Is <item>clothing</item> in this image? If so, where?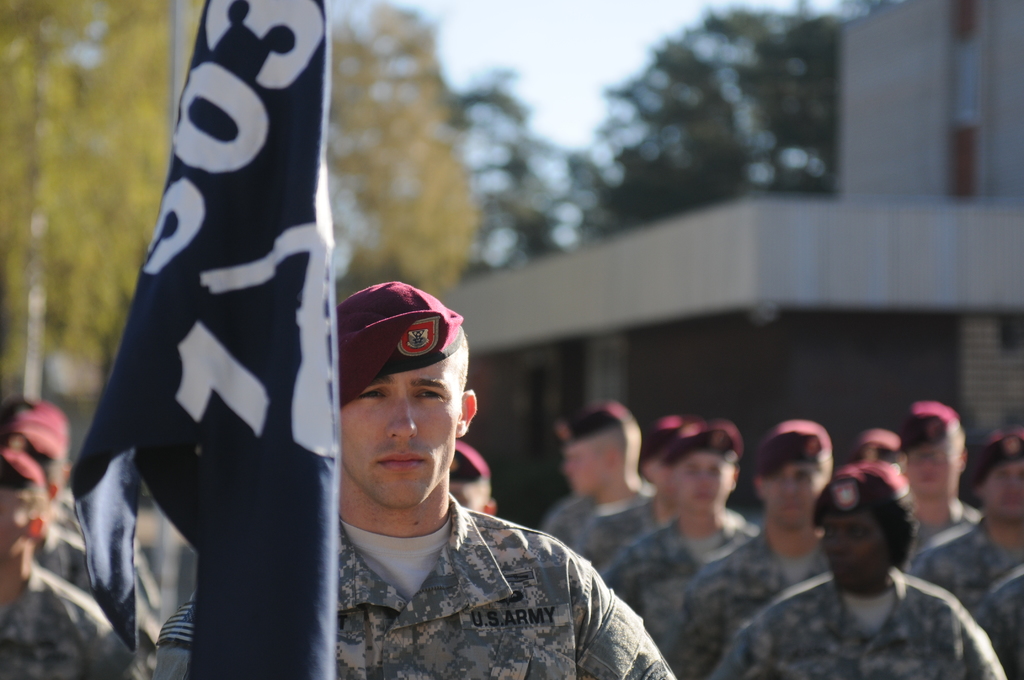
Yes, at (x1=591, y1=506, x2=668, y2=566).
